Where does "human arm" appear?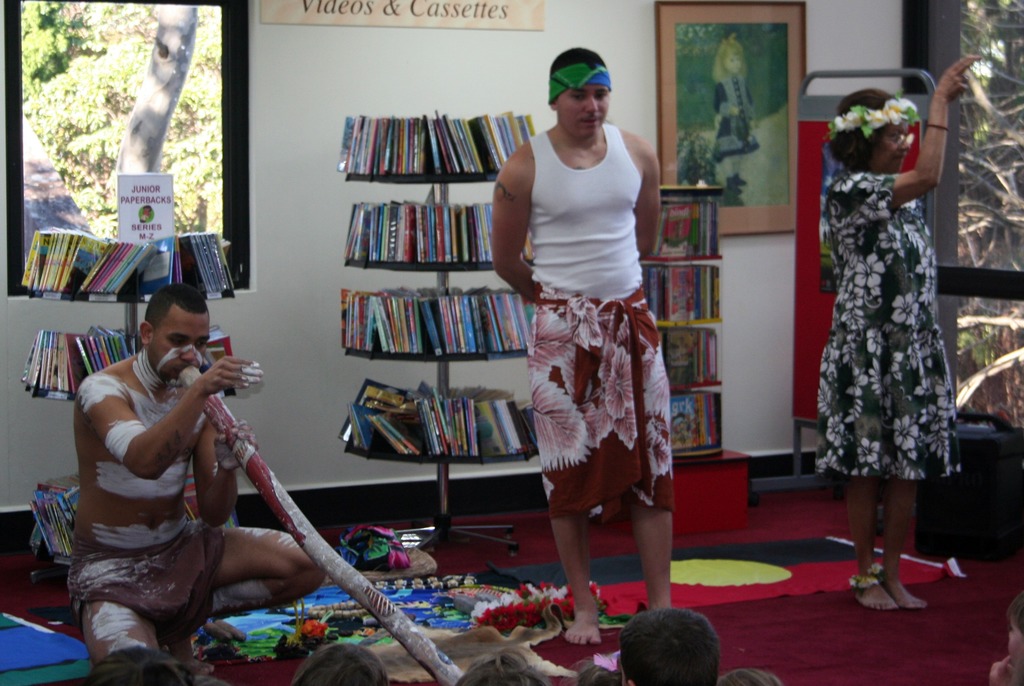
Appears at region(488, 143, 539, 306).
